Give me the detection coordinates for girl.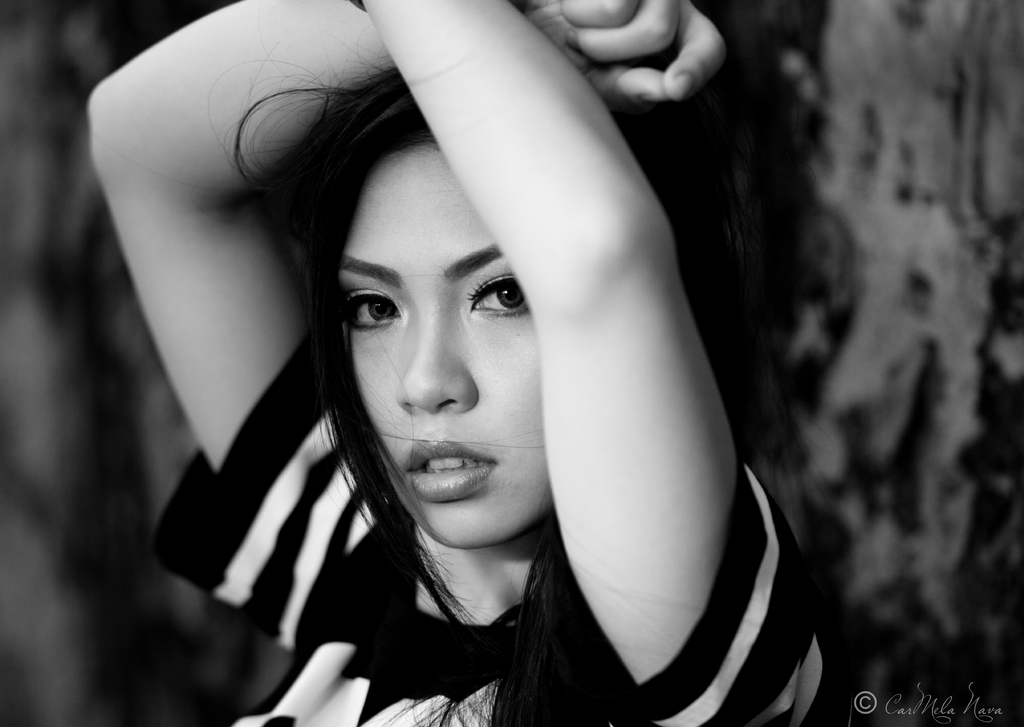
(89, 10, 850, 726).
